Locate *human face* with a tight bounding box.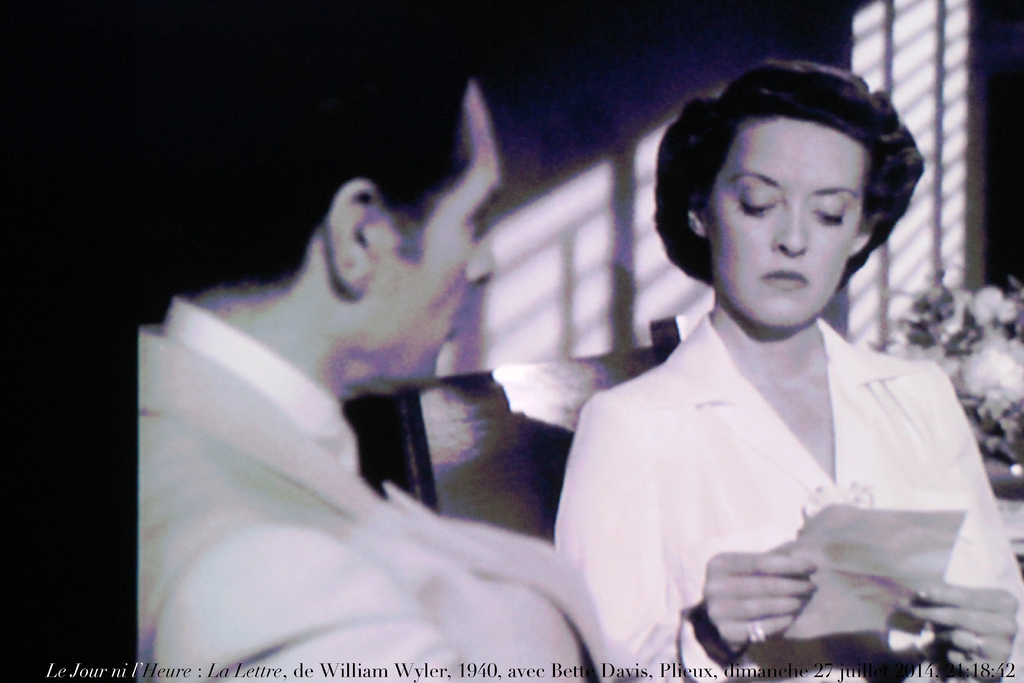
{"left": 364, "top": 78, "right": 501, "bottom": 389}.
